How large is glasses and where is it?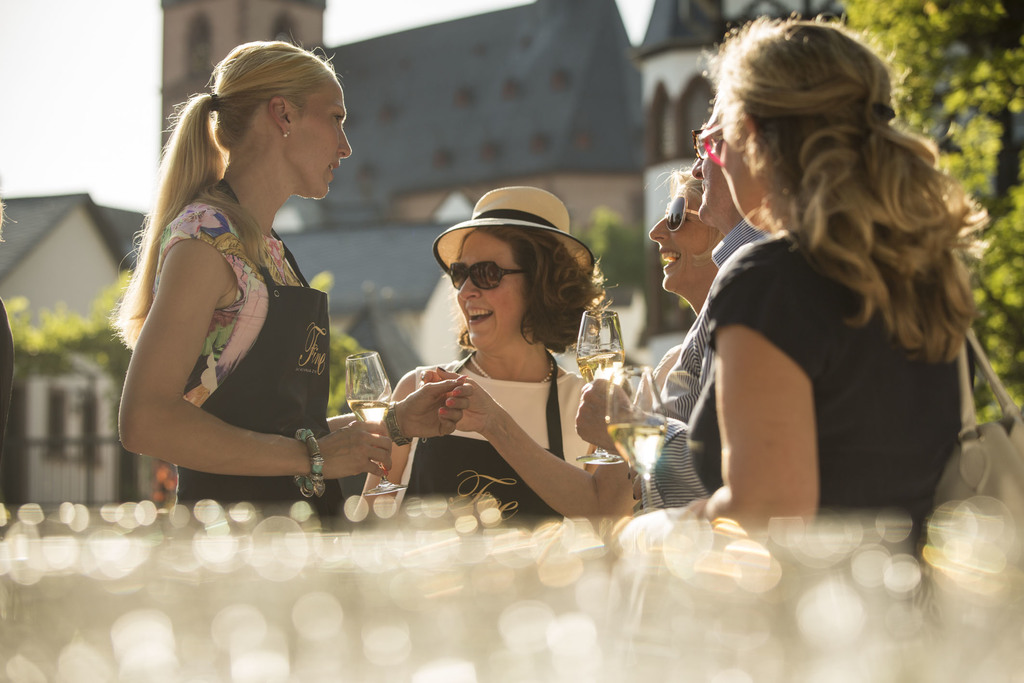
Bounding box: x1=697, y1=122, x2=721, y2=165.
